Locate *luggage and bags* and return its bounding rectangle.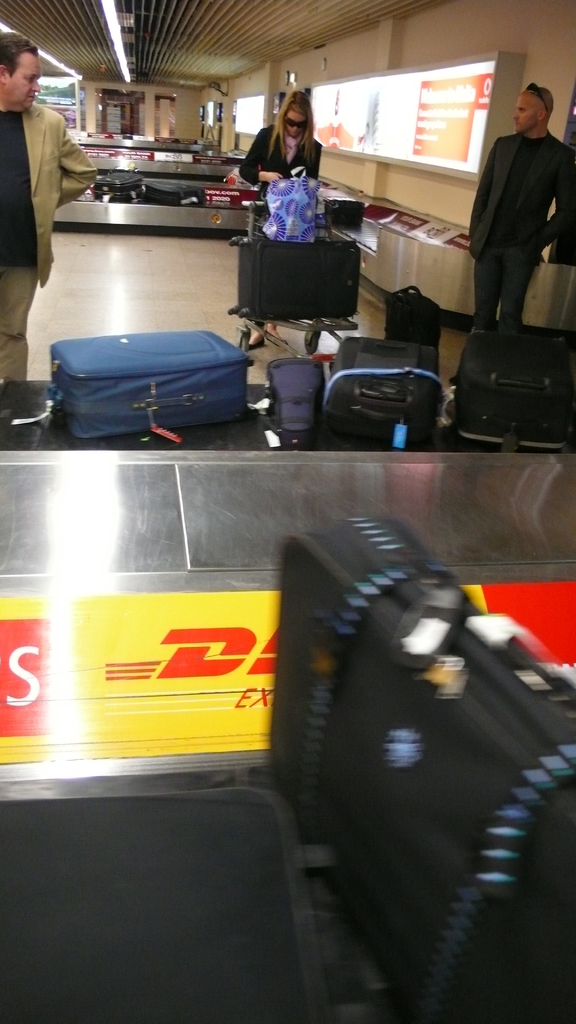
select_region(226, 230, 360, 319).
